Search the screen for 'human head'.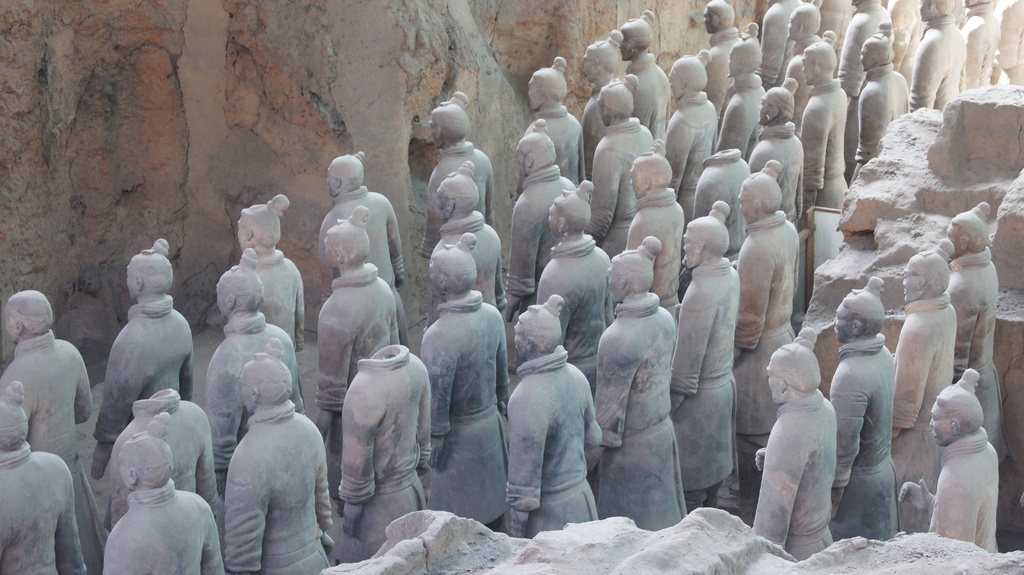
Found at (left=548, top=193, right=593, bottom=238).
